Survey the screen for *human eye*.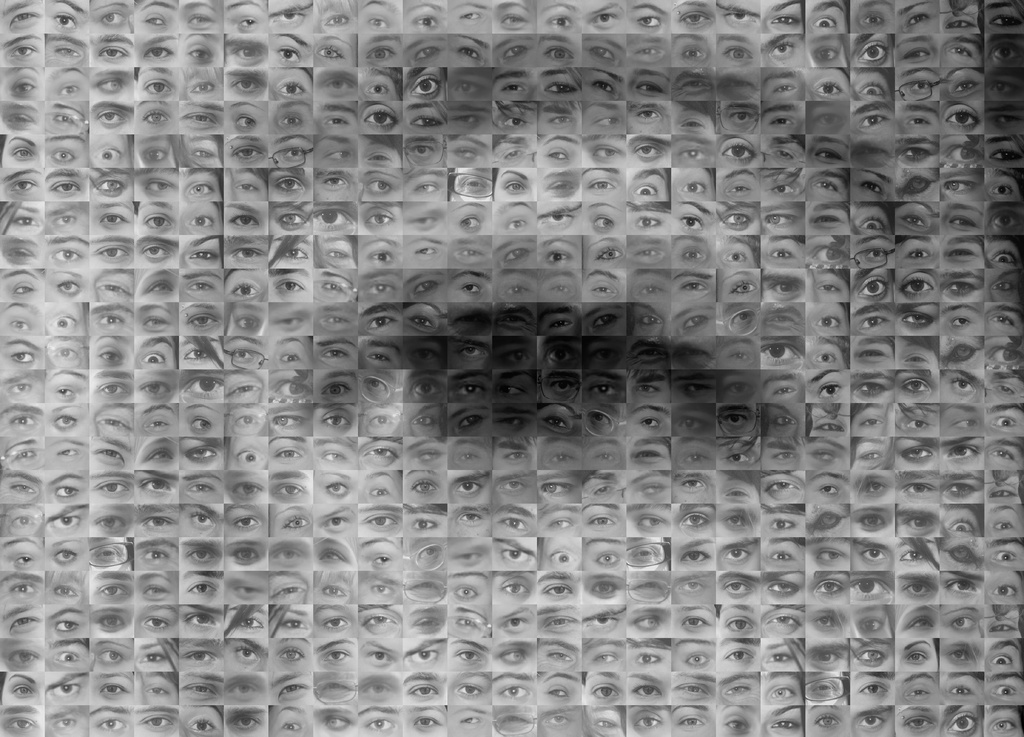
Survey found: locate(590, 147, 620, 160).
